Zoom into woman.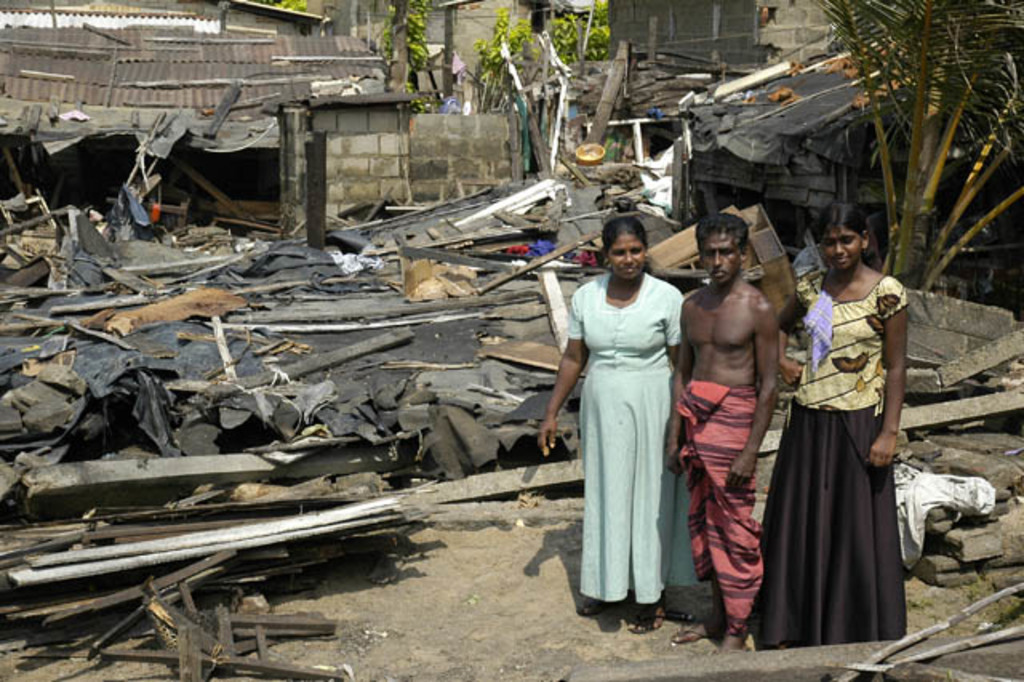
Zoom target: 750, 202, 909, 652.
